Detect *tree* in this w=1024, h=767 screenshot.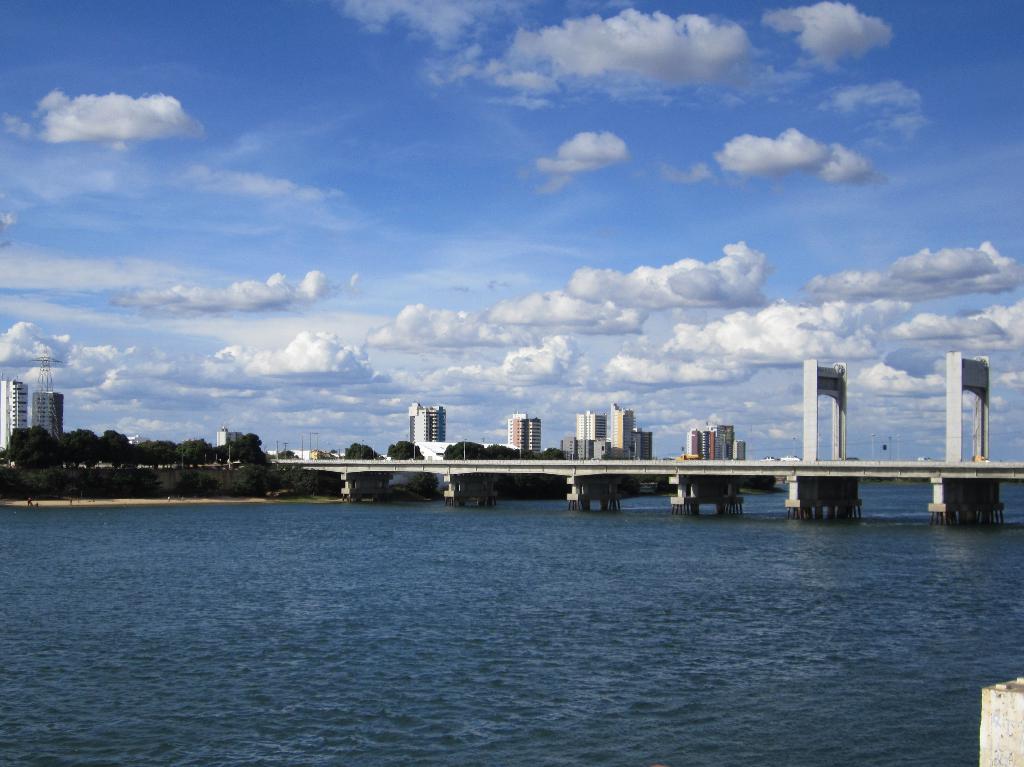
Detection: pyautogui.locateOnScreen(5, 423, 63, 469).
